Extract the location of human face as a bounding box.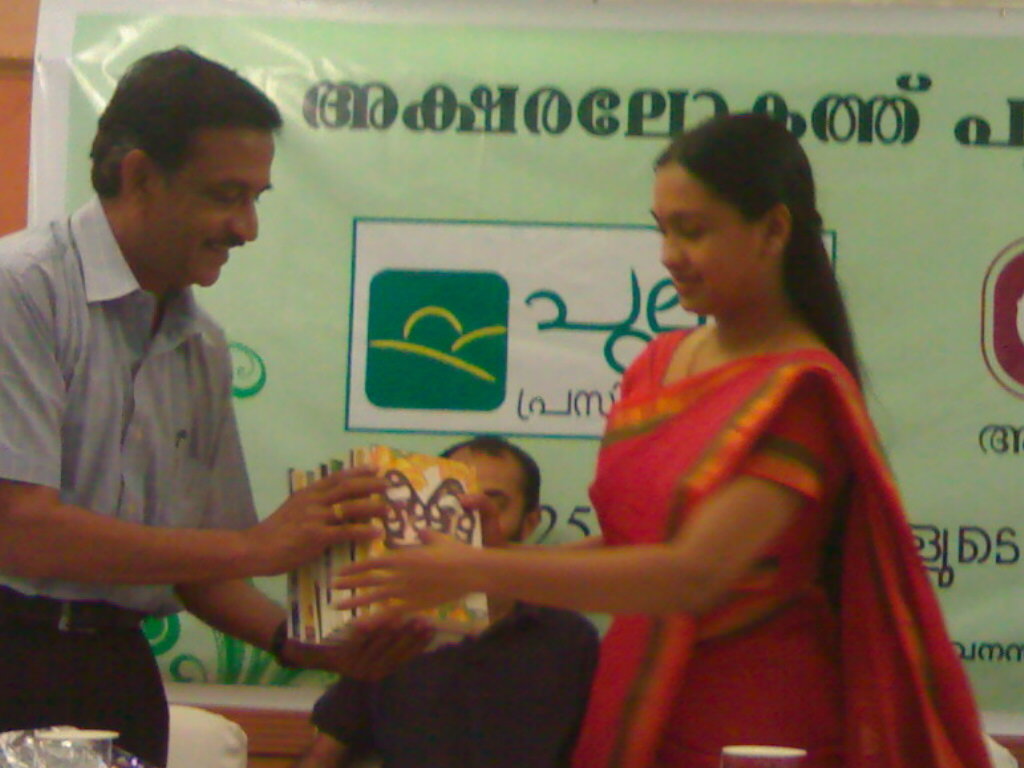
locate(448, 448, 532, 534).
